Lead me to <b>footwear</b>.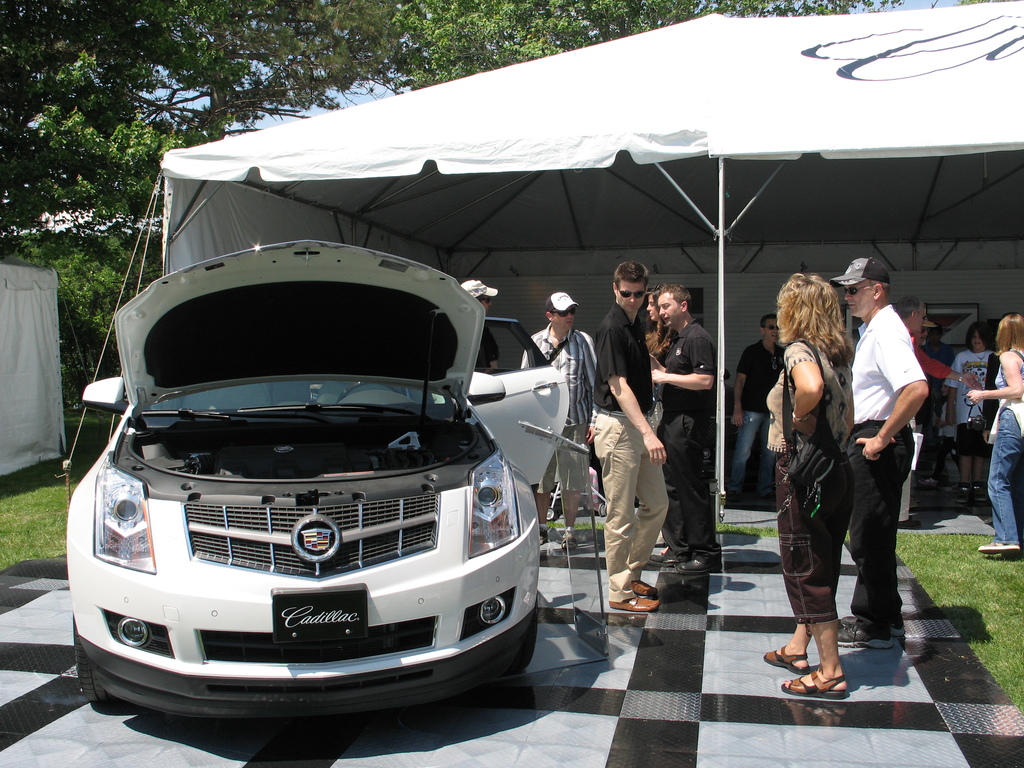
Lead to crop(561, 528, 578, 549).
